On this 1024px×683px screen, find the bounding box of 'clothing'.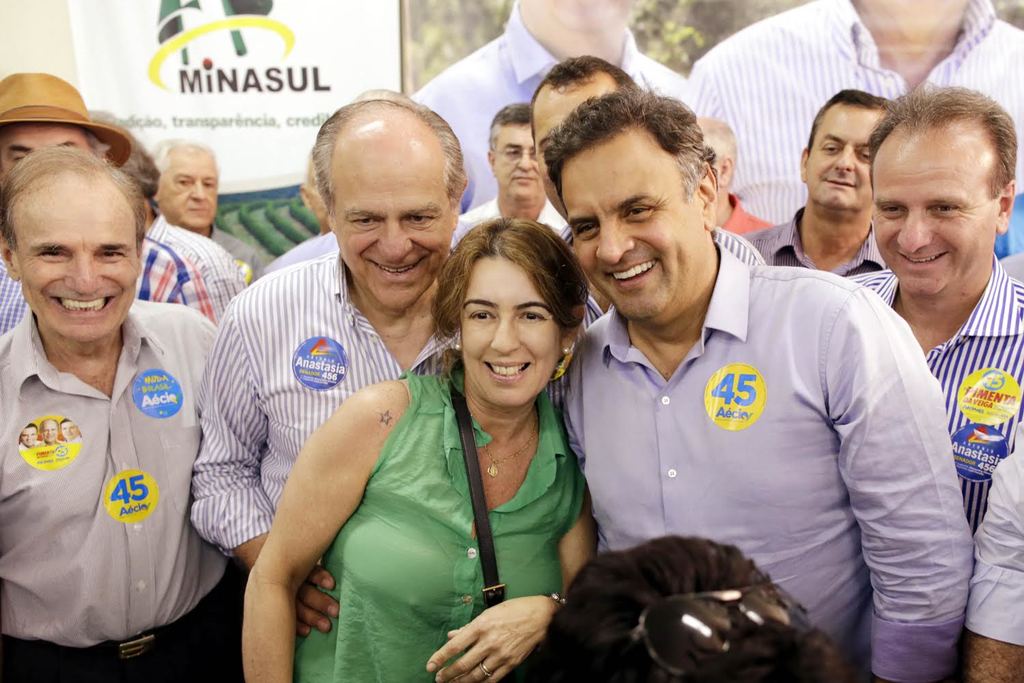
Bounding box: x1=720, y1=189, x2=765, y2=234.
